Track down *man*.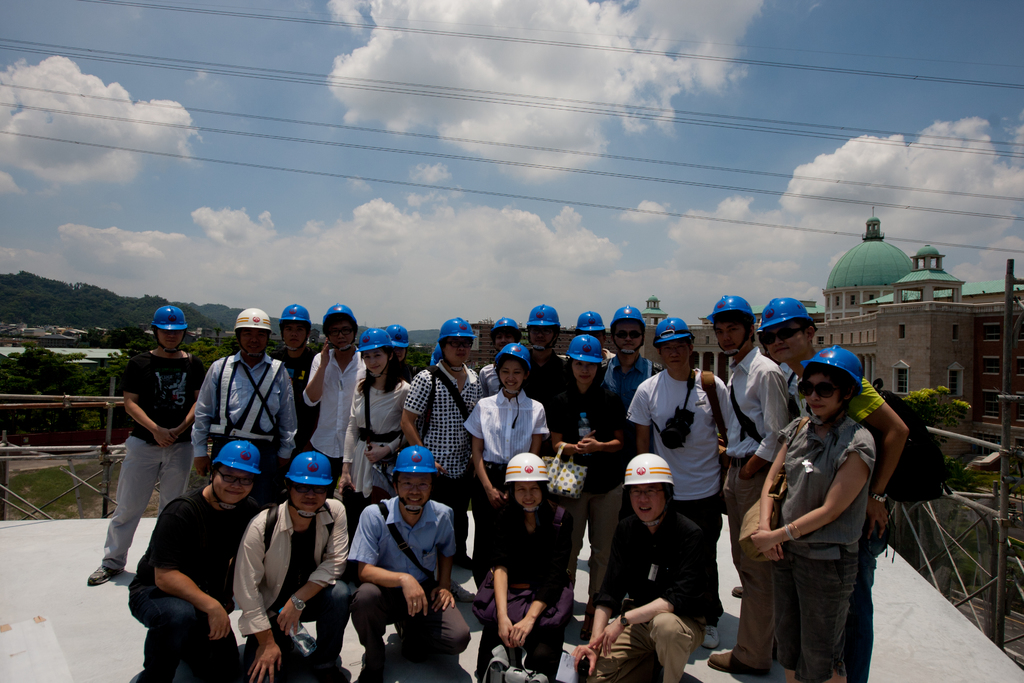
Tracked to BBox(193, 308, 296, 509).
